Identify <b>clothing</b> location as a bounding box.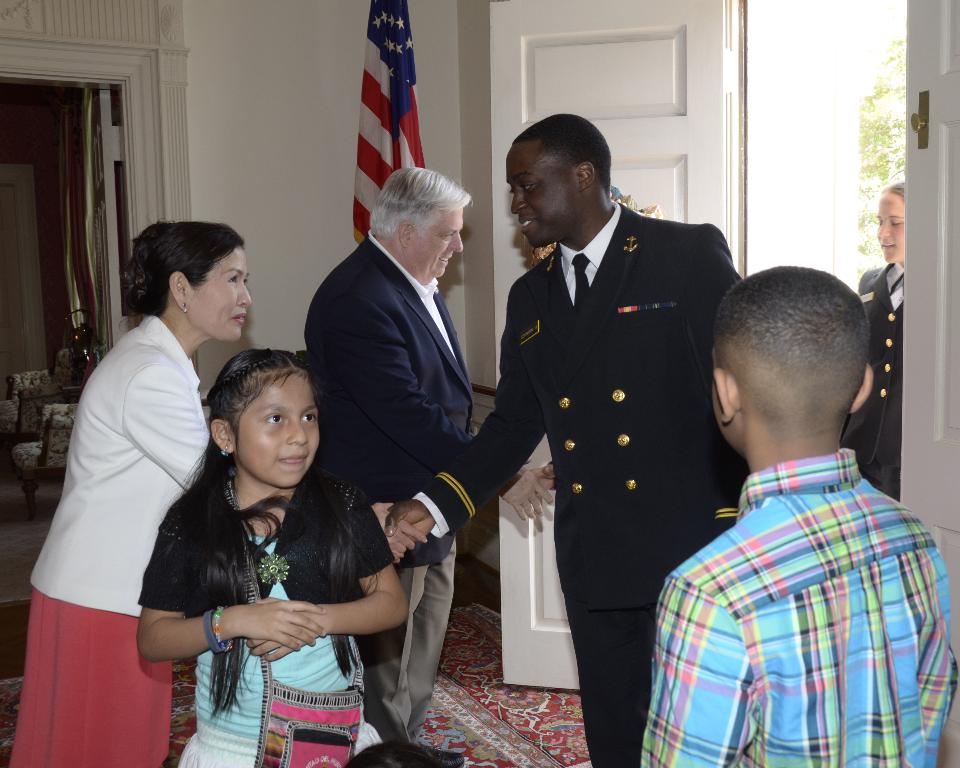
detection(829, 265, 909, 491).
